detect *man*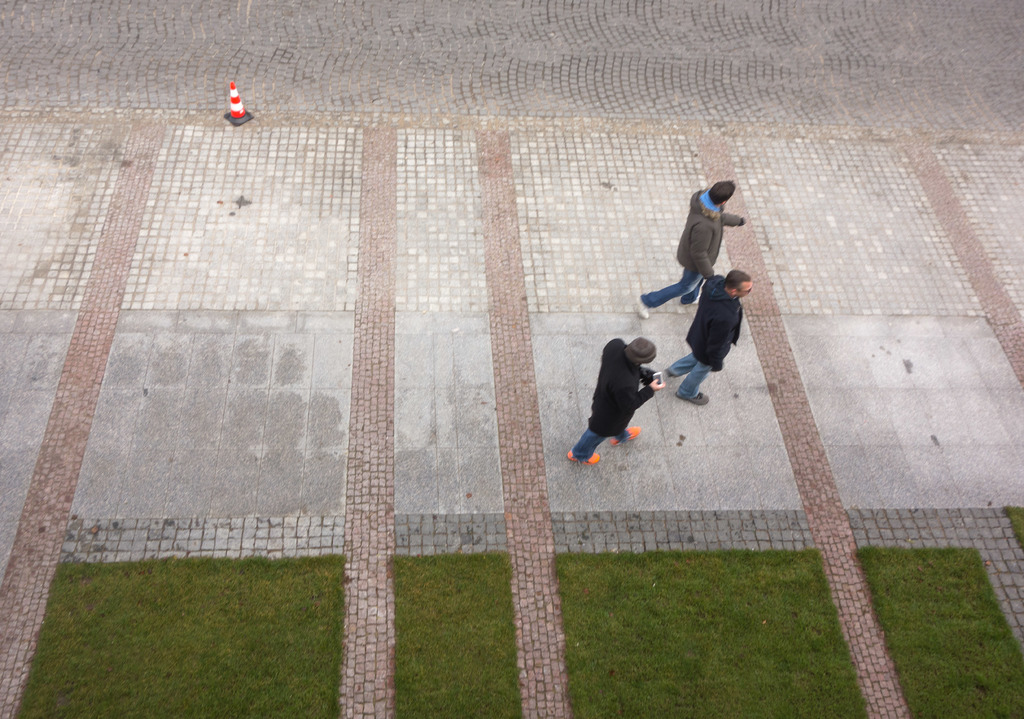
bbox=(636, 178, 743, 318)
